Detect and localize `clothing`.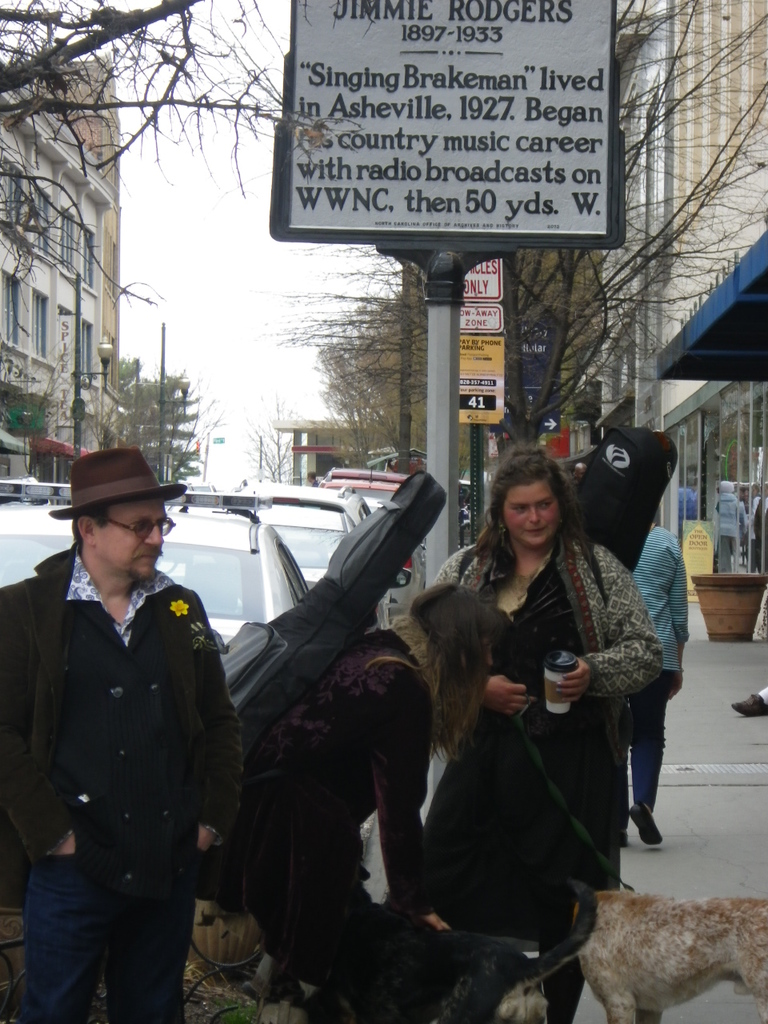
Localized at Rect(396, 530, 664, 1012).
